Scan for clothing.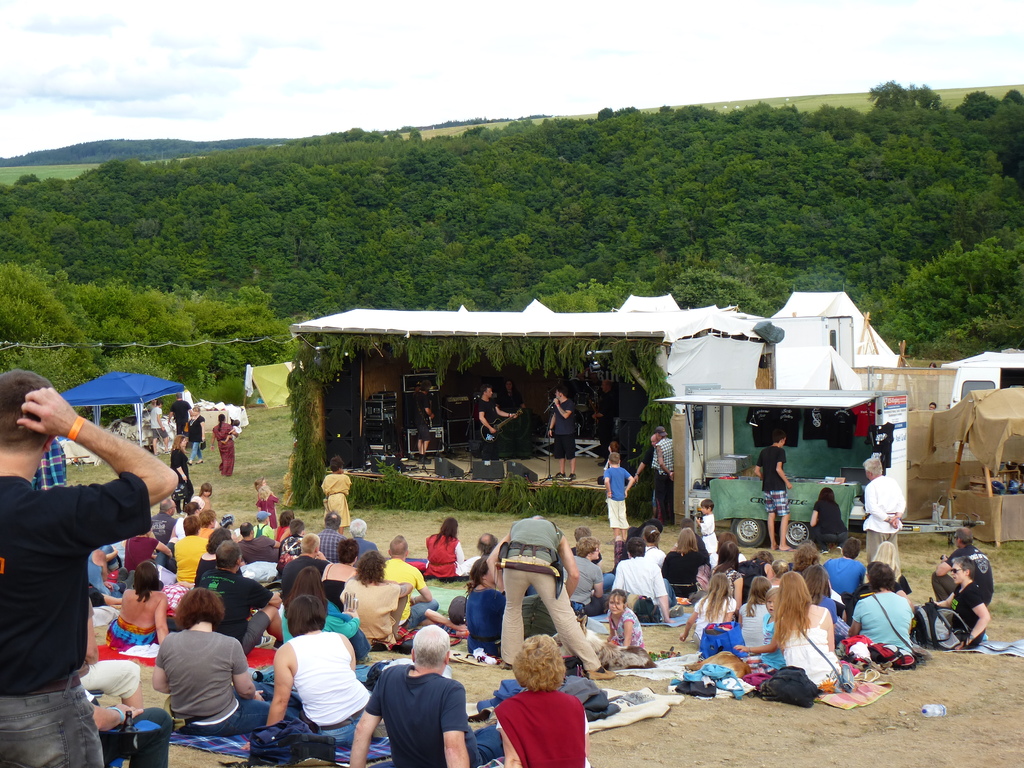
Scan result: <box>822,556,870,599</box>.
